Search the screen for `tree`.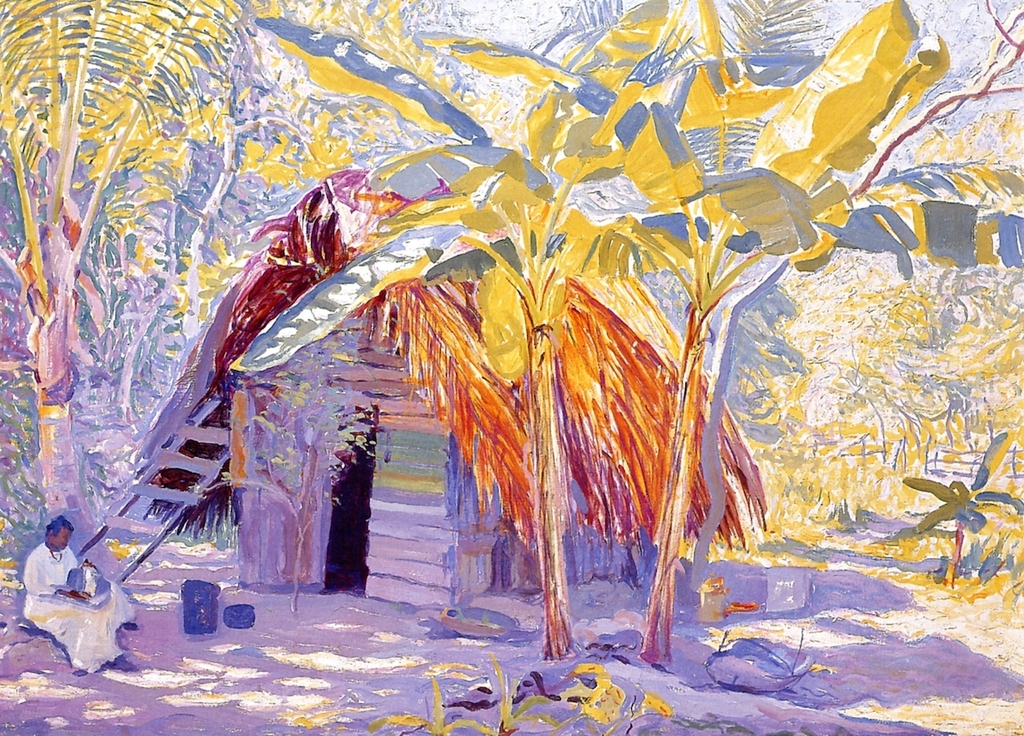
Found at box(409, 0, 1023, 673).
